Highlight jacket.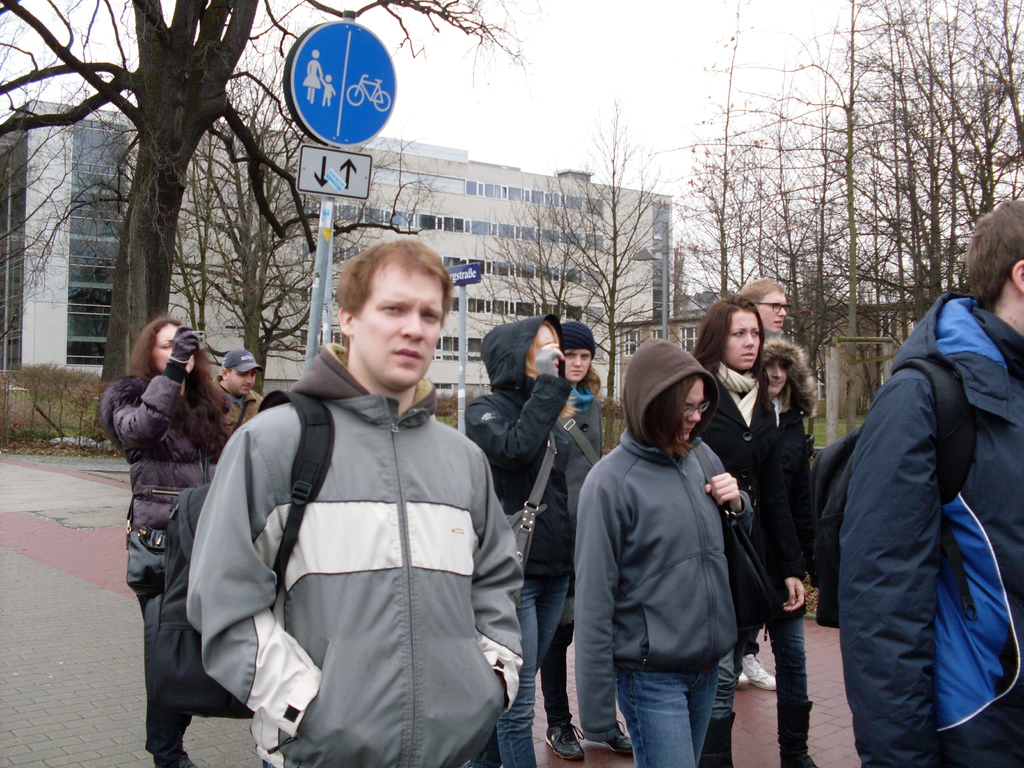
Highlighted region: Rect(831, 287, 1023, 767).
